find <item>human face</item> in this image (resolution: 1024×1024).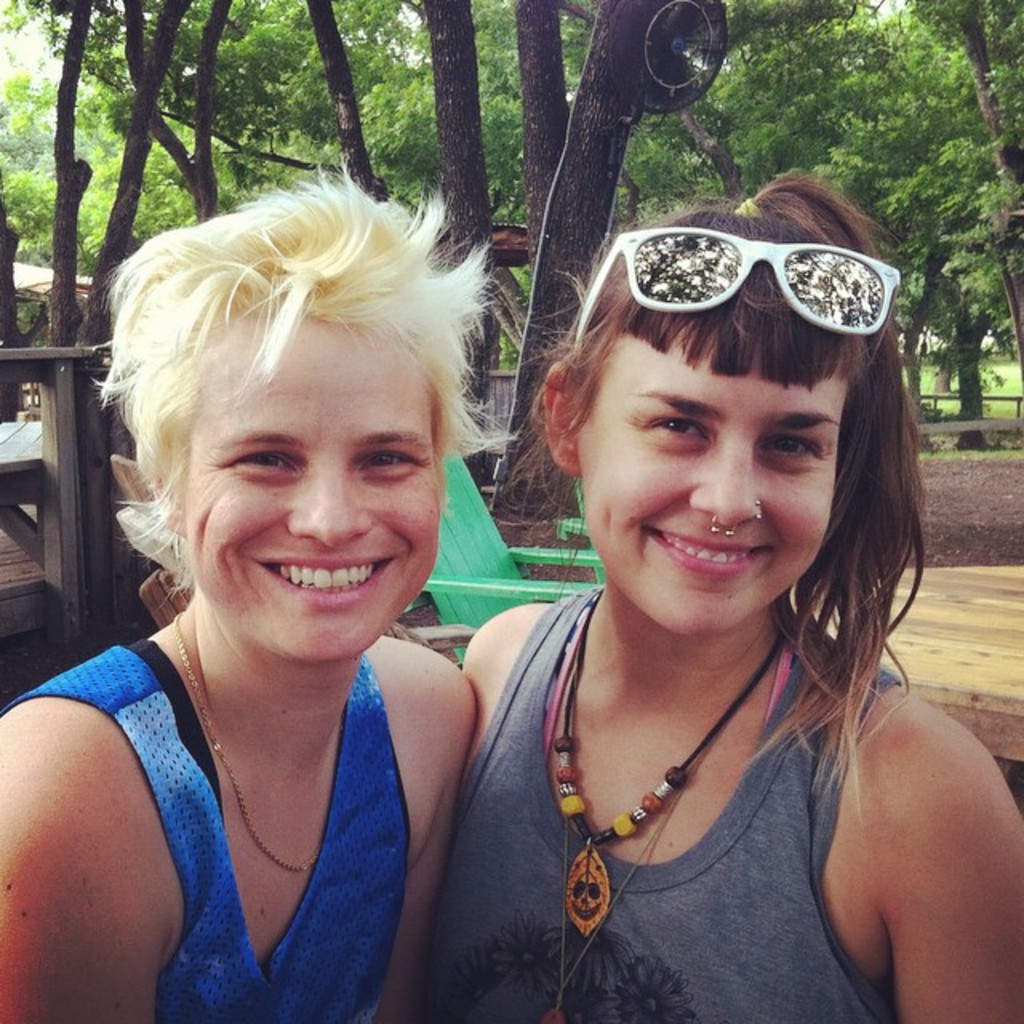
<region>174, 323, 445, 672</region>.
